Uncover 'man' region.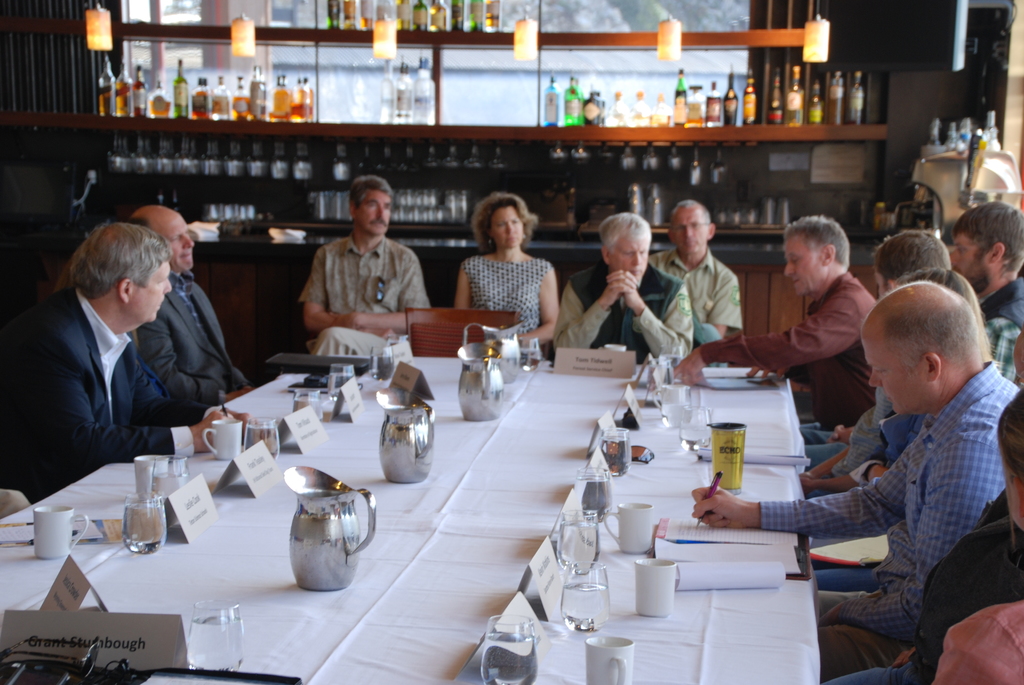
Uncovered: x1=648, y1=200, x2=744, y2=341.
